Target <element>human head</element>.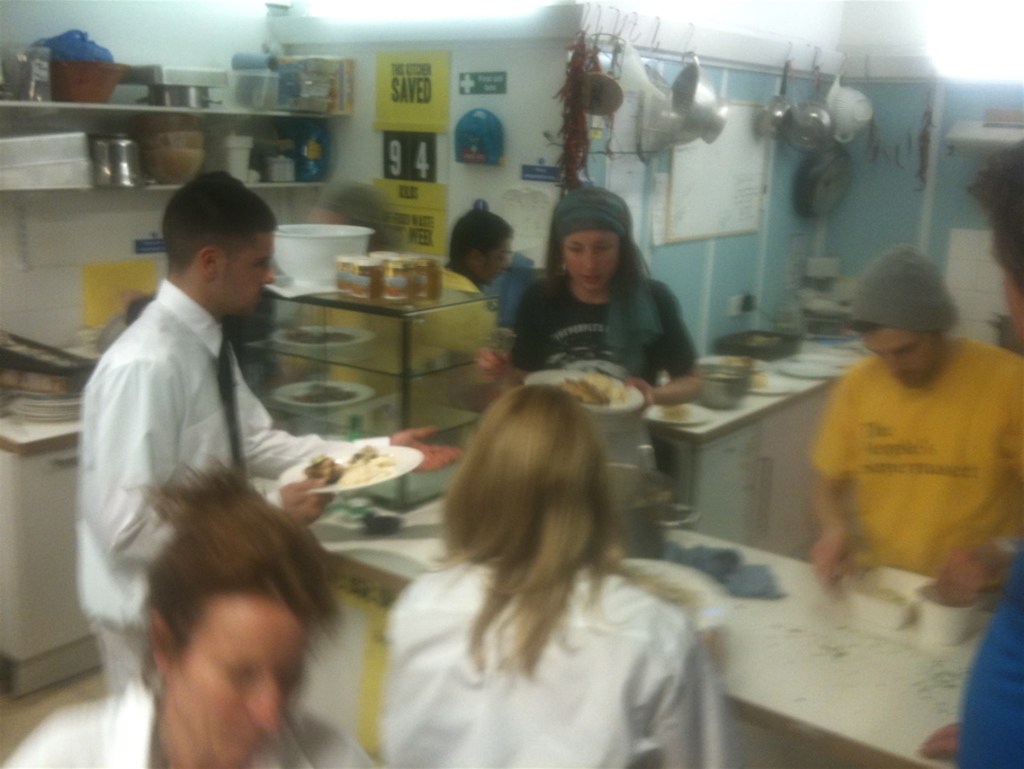
Target region: (450, 382, 613, 560).
